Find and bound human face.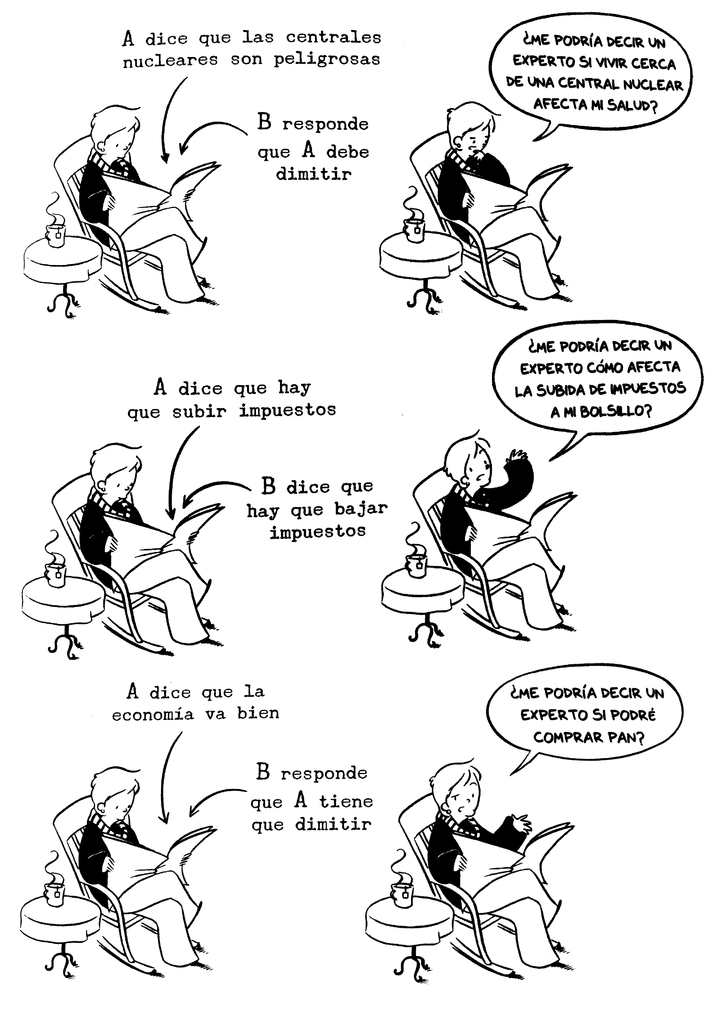
Bound: select_region(447, 787, 475, 822).
